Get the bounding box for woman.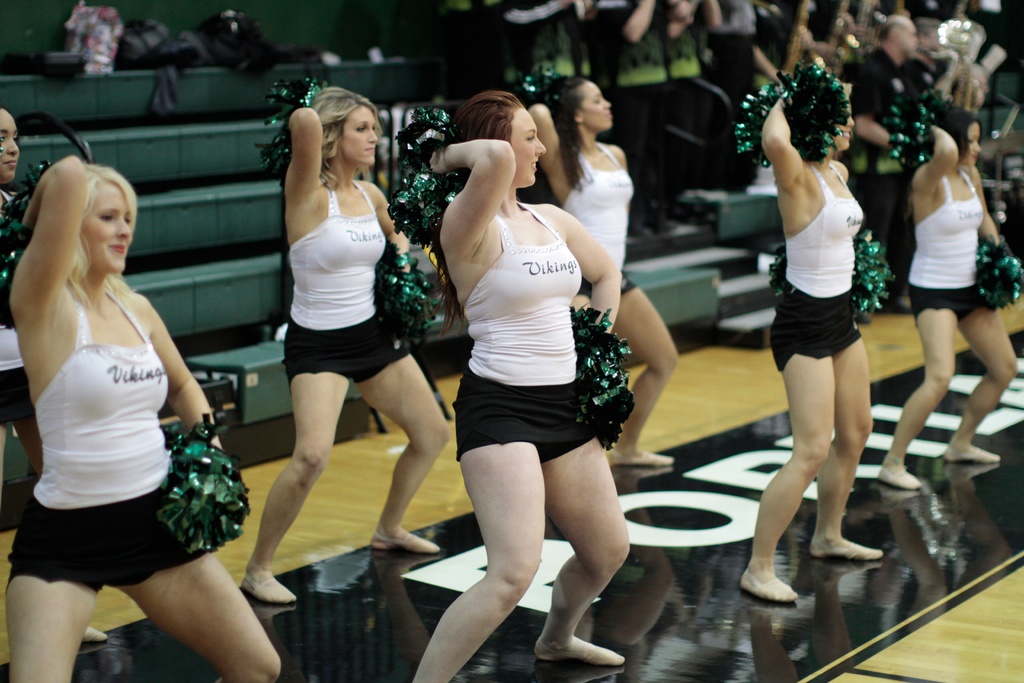
[x1=240, y1=77, x2=449, y2=606].
